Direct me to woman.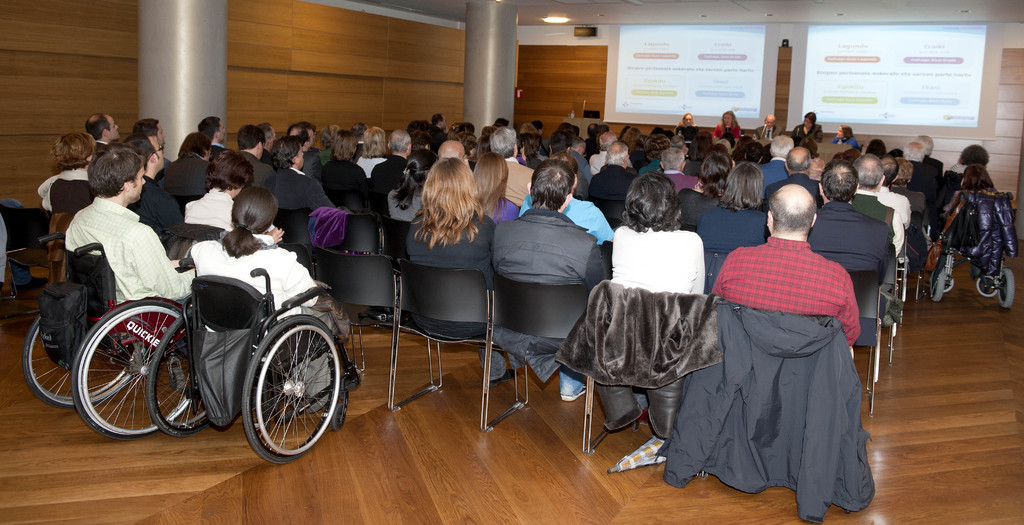
Direction: [473,154,516,216].
